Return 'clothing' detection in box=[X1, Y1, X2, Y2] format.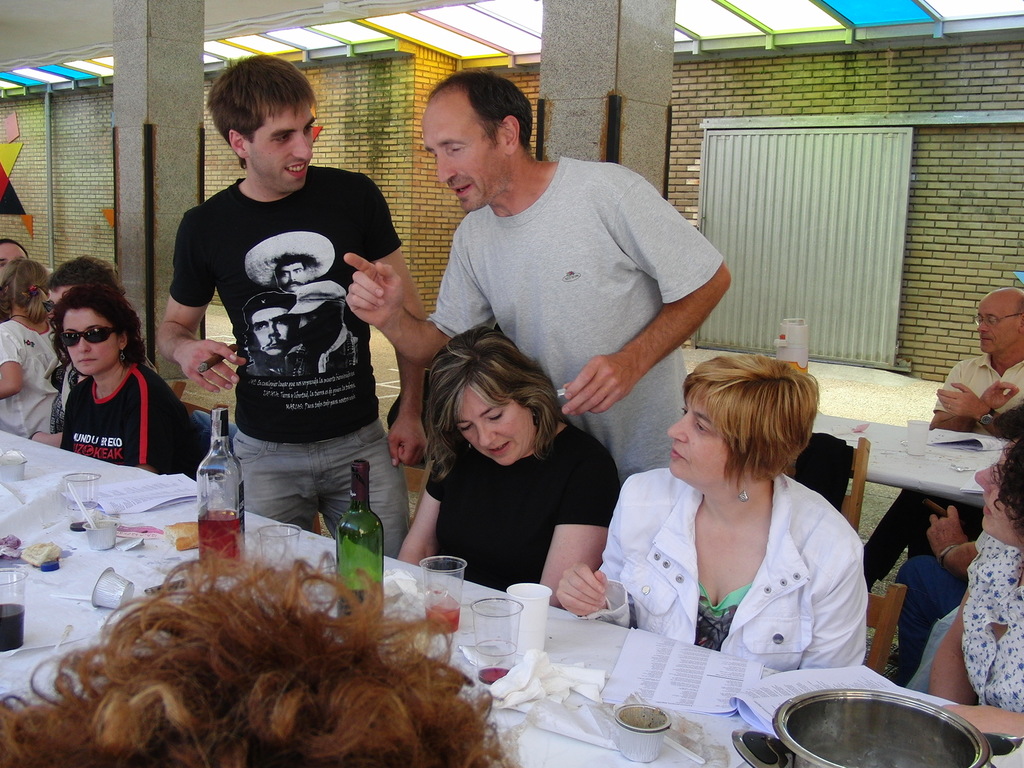
box=[575, 471, 867, 672].
